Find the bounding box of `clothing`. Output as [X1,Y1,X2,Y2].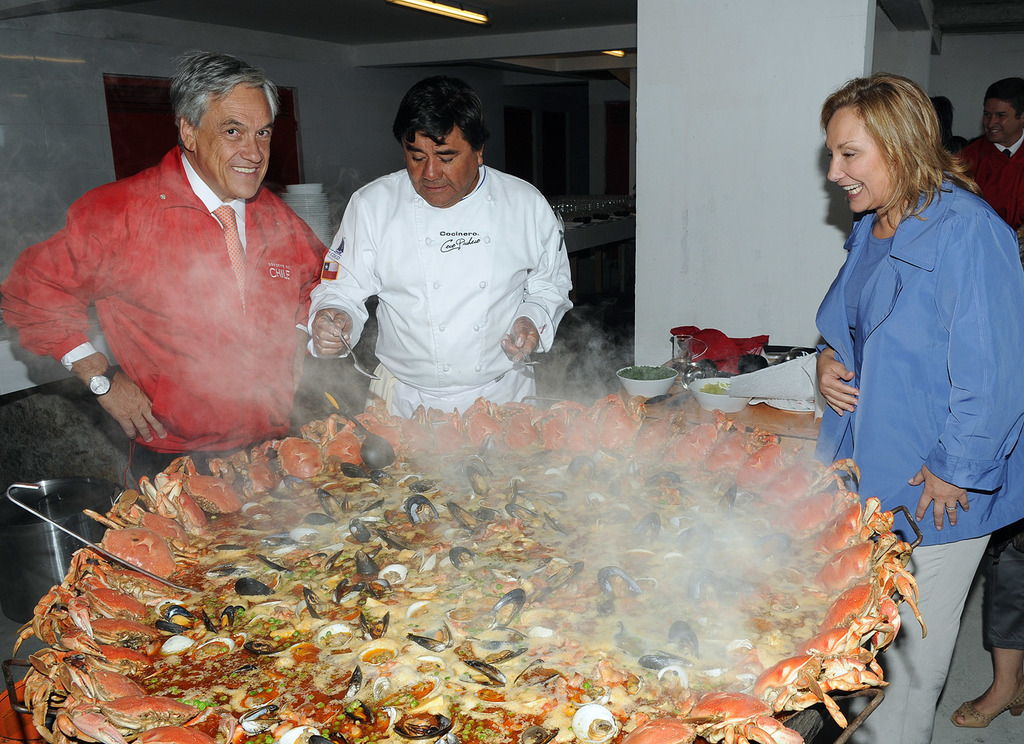
[948,133,1023,231].
